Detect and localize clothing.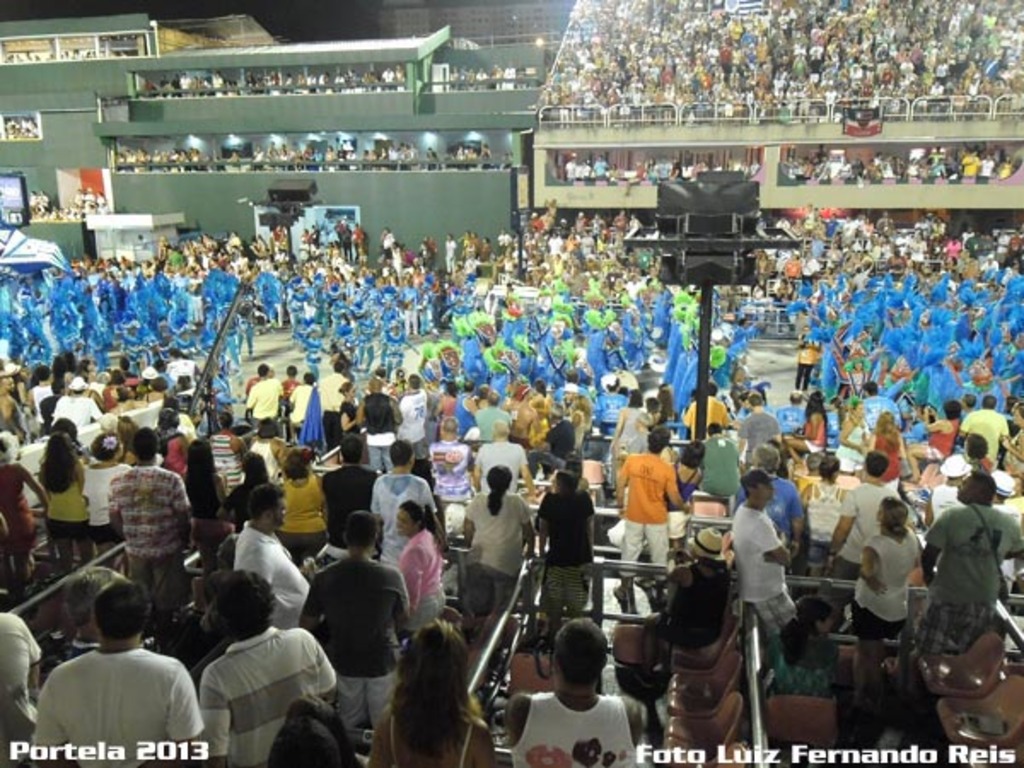
Localized at <region>87, 461, 133, 531</region>.
